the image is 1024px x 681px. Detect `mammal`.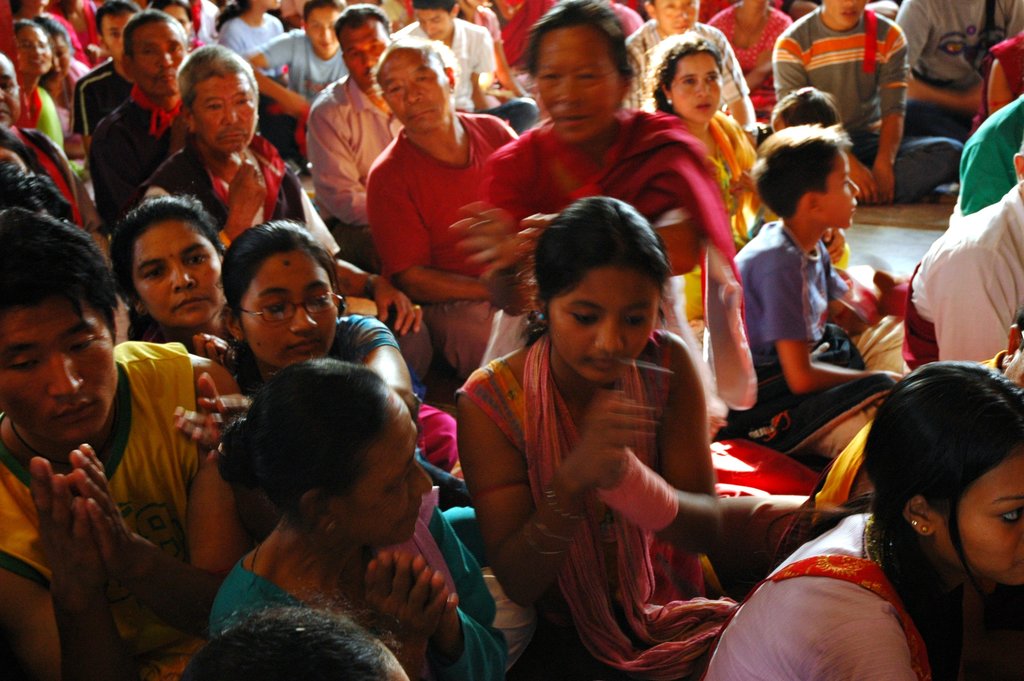
Detection: bbox(441, 198, 764, 645).
